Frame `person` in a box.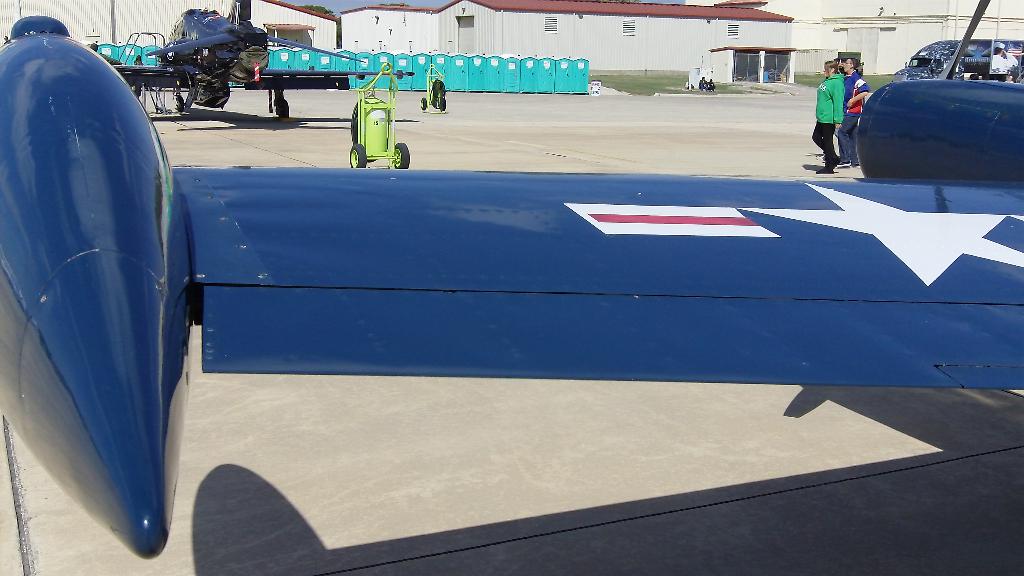
[806,53,842,175].
